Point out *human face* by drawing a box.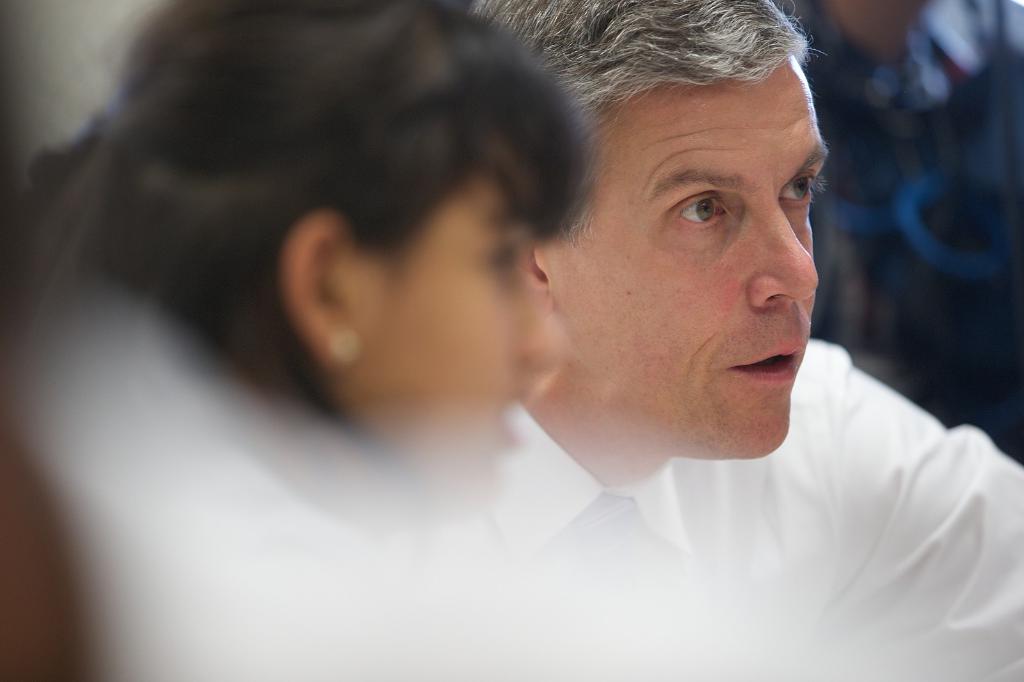
533,50,832,457.
